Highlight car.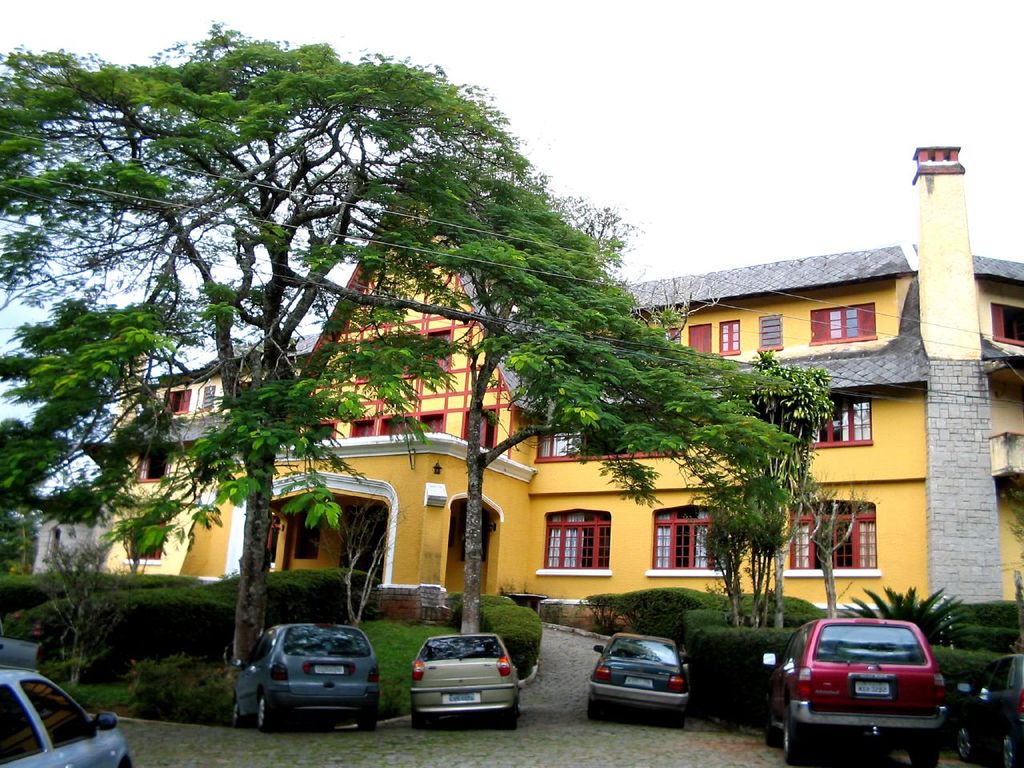
Highlighted region: pyautogui.locateOnScreen(0, 672, 141, 767).
